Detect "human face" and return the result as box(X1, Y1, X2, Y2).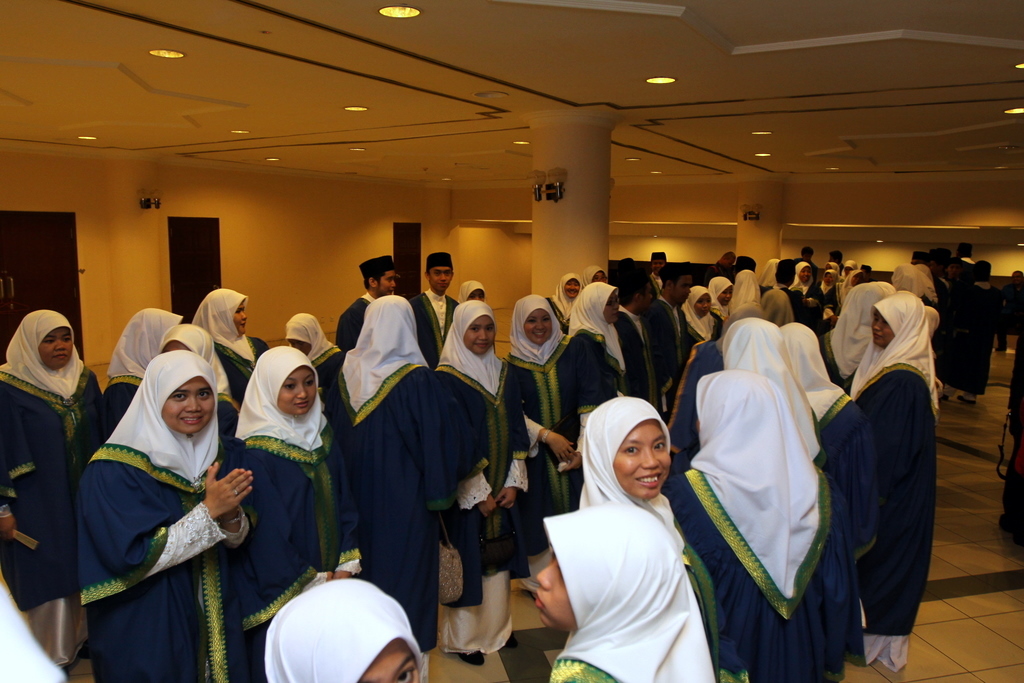
box(361, 642, 417, 682).
